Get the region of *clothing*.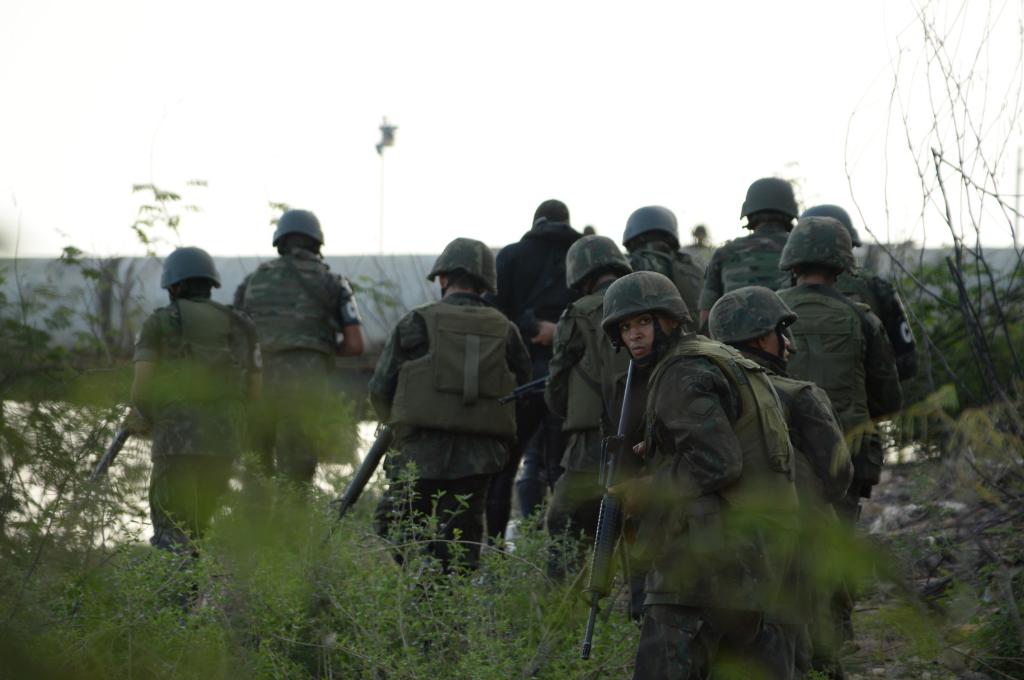
(775, 287, 915, 539).
